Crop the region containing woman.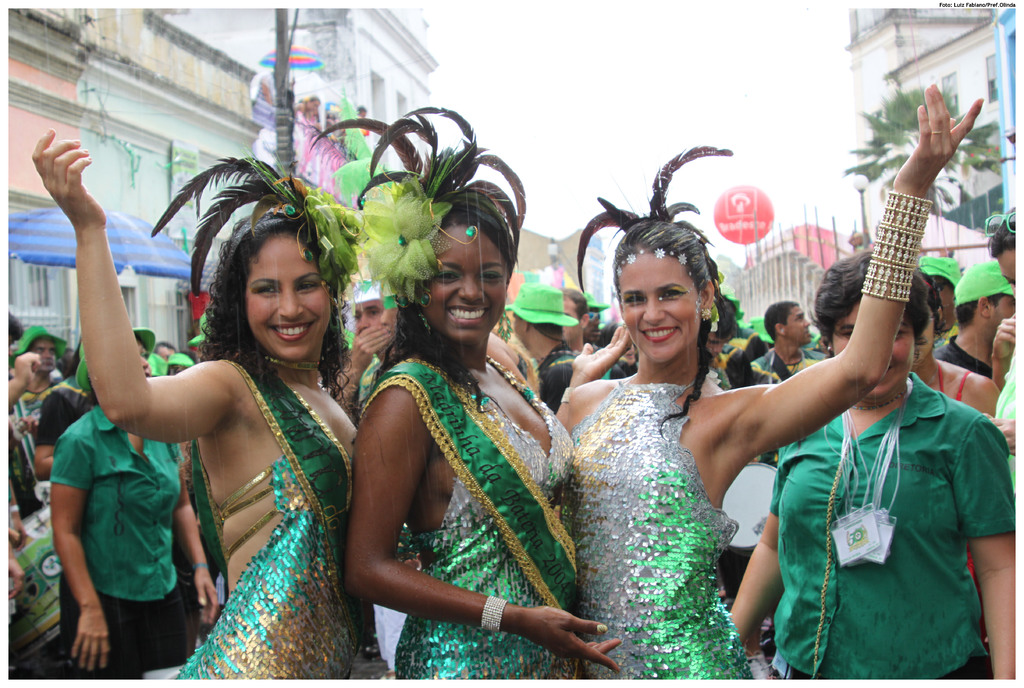
Crop region: x1=51, y1=337, x2=217, y2=677.
